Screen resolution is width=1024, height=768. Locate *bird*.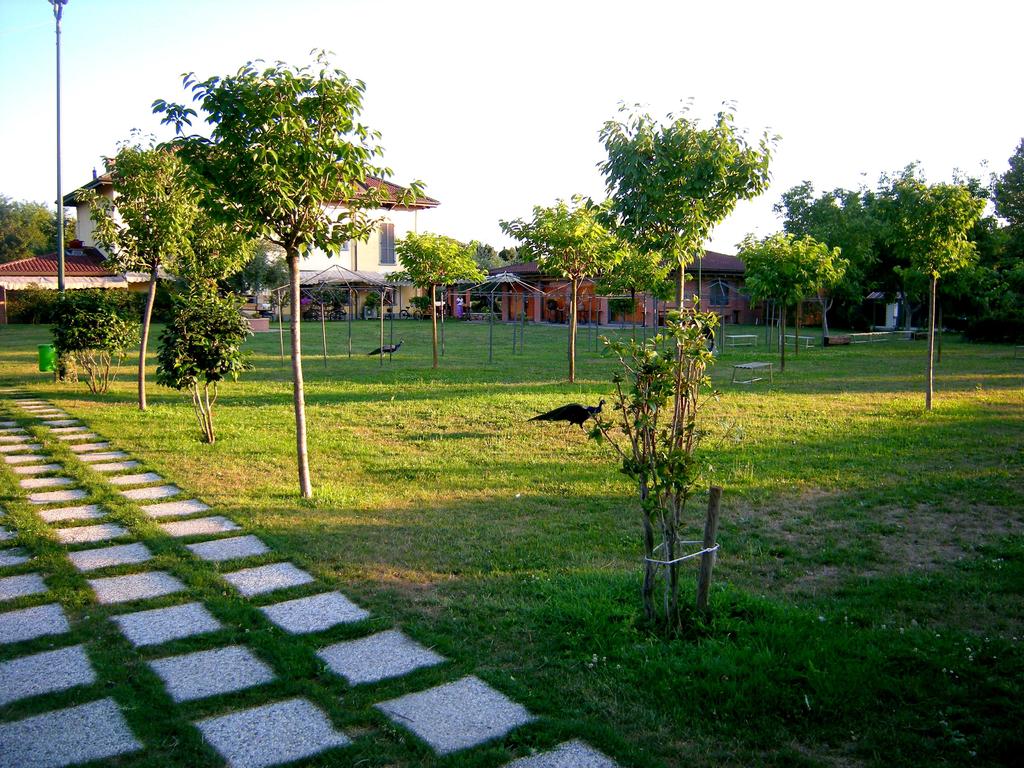
Rect(513, 392, 609, 433).
